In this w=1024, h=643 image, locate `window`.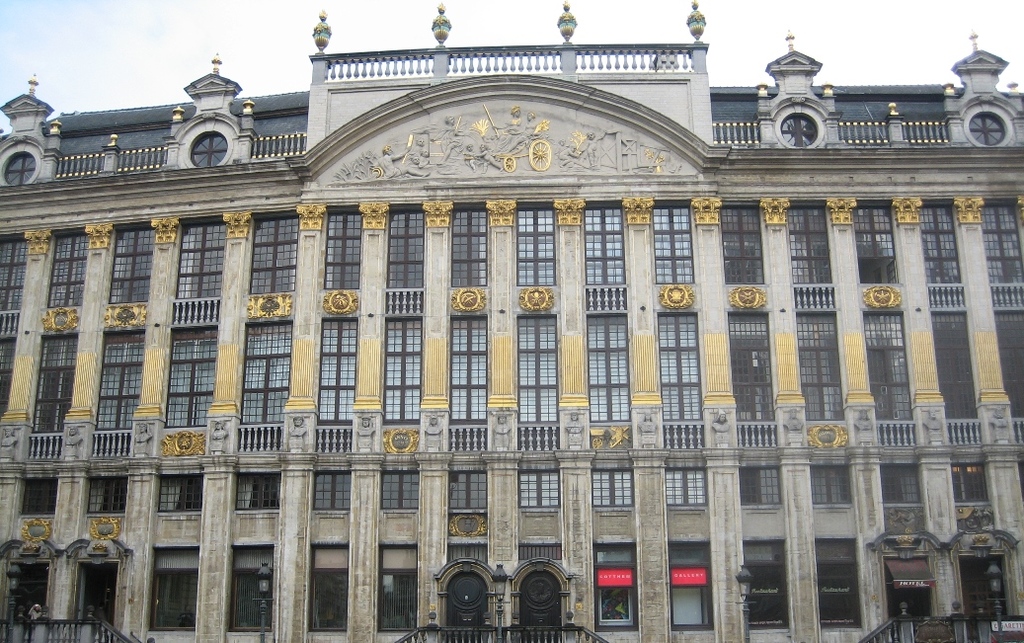
Bounding box: detection(586, 312, 630, 421).
